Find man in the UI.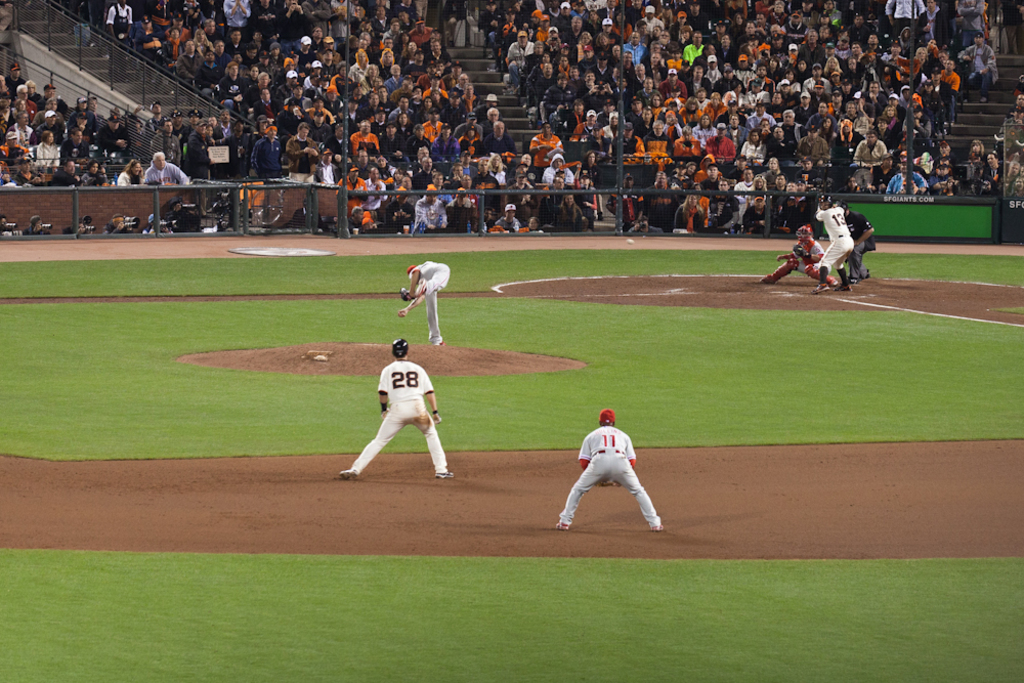
UI element at (x1=658, y1=68, x2=690, y2=98).
